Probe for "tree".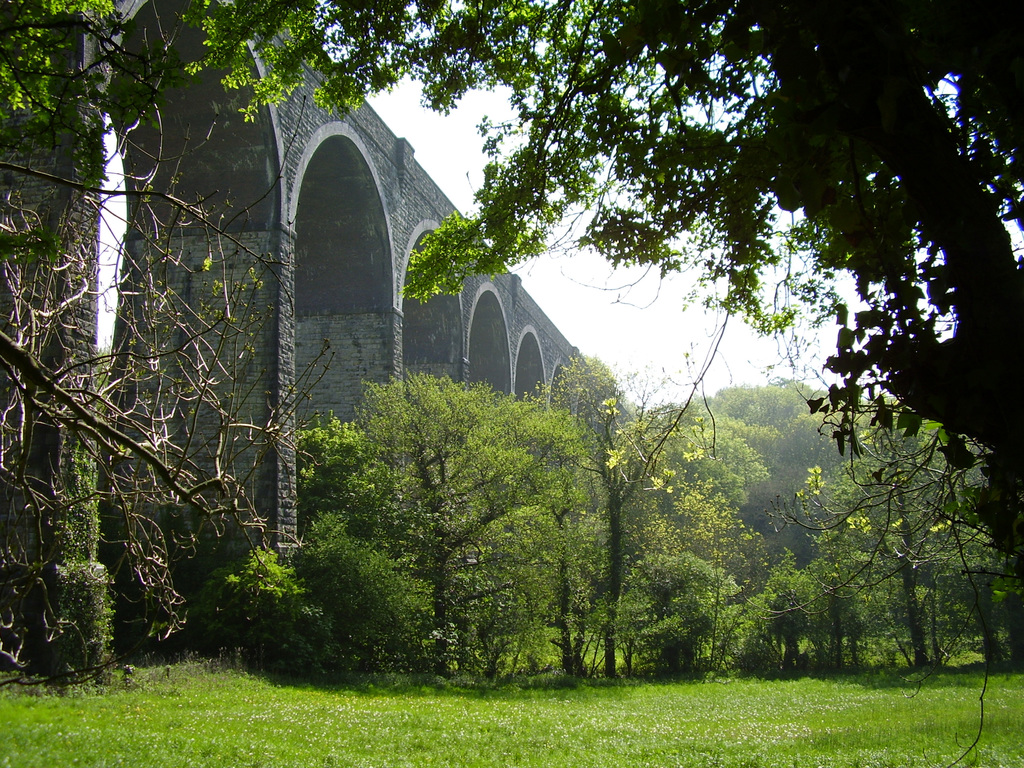
Probe result: (left=495, top=460, right=613, bottom=683).
